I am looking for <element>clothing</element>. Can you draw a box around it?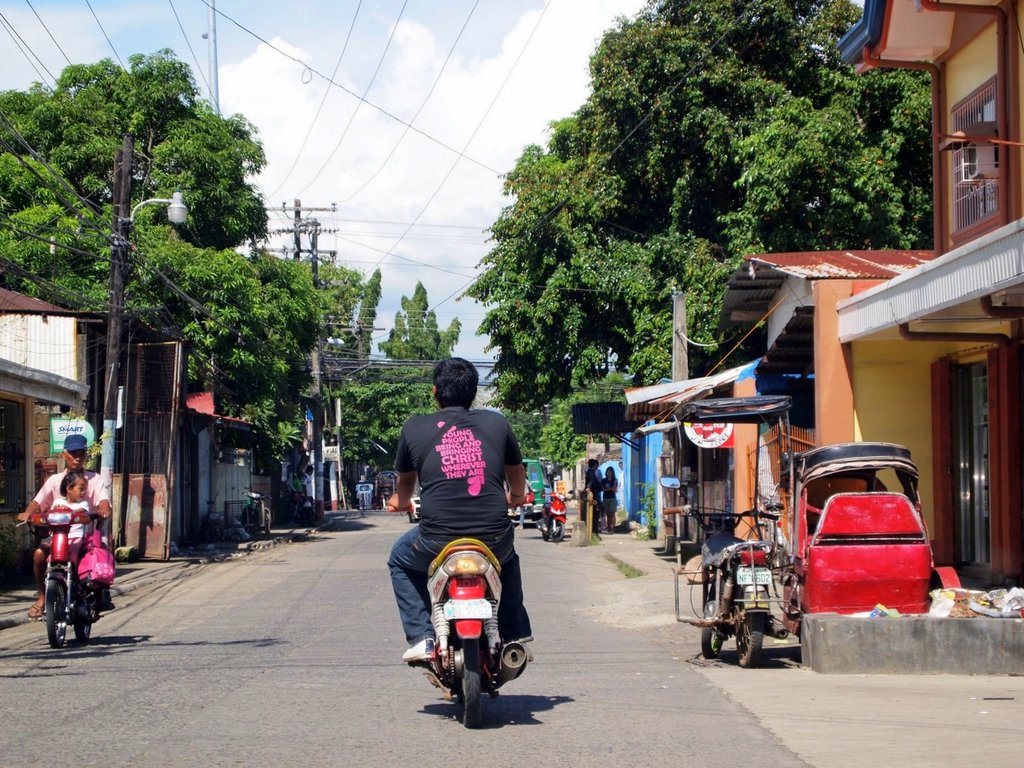
Sure, the bounding box is 50,495,87,539.
